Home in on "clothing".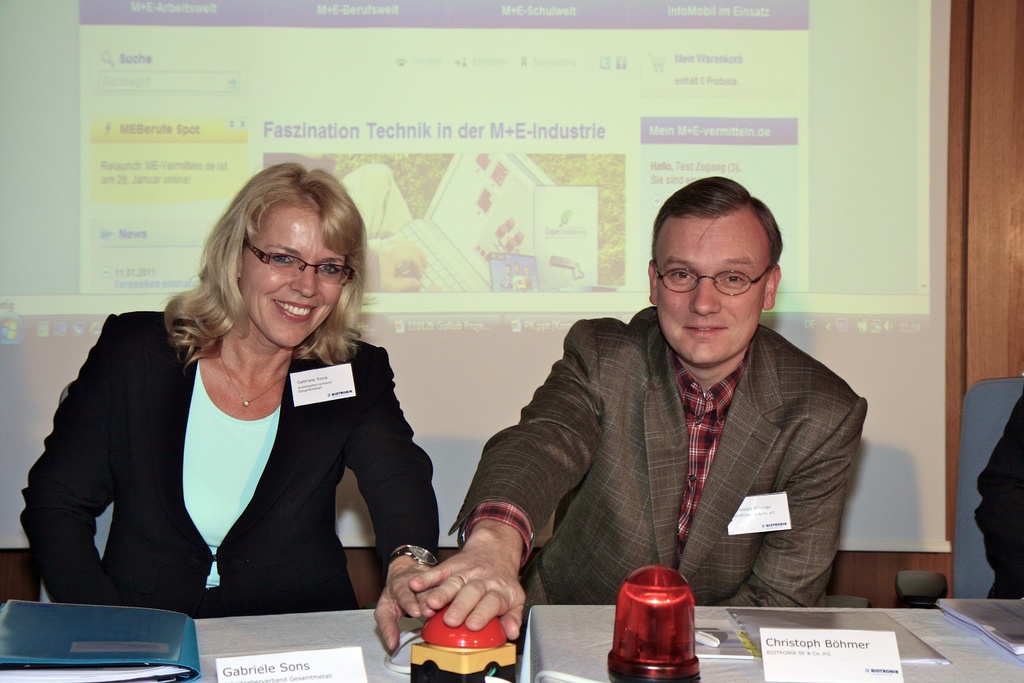
Homed in at (left=4, top=301, right=444, bottom=619).
